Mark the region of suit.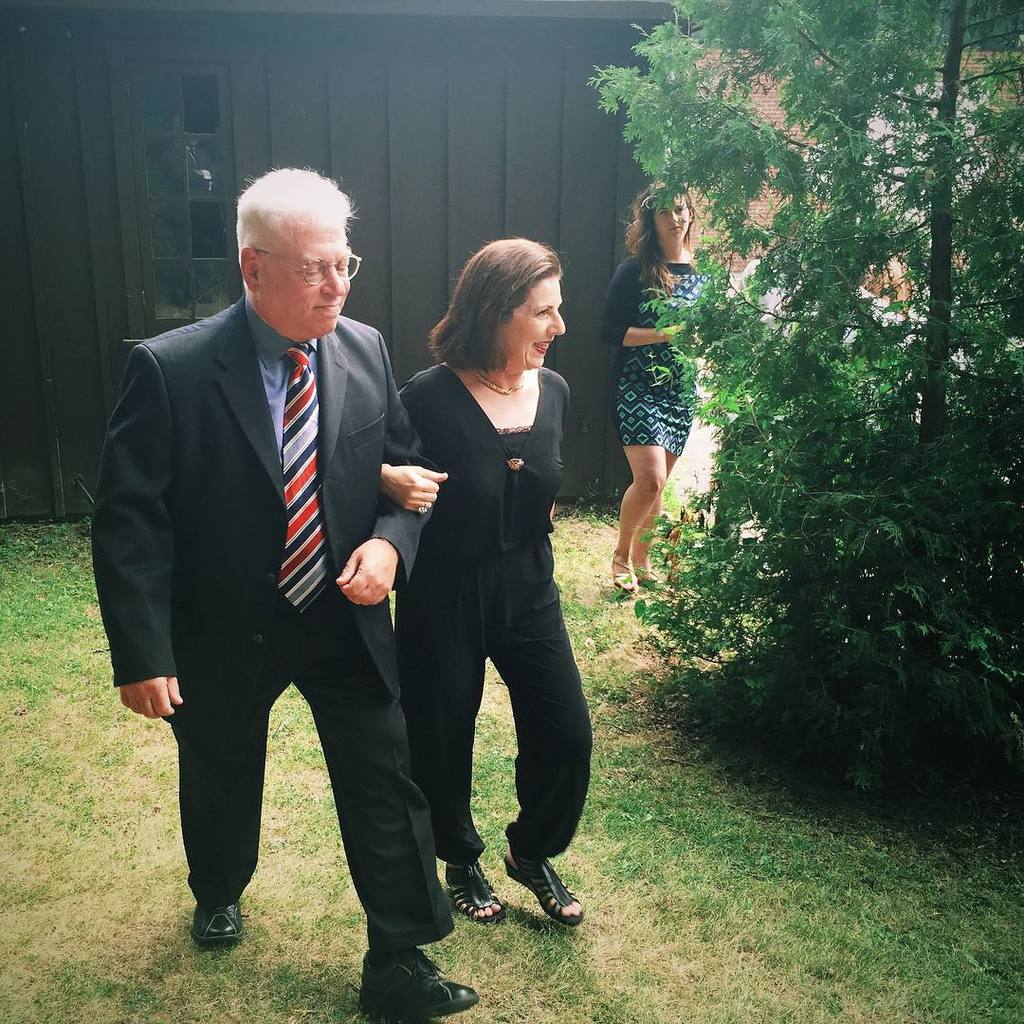
Region: (98,298,457,942).
